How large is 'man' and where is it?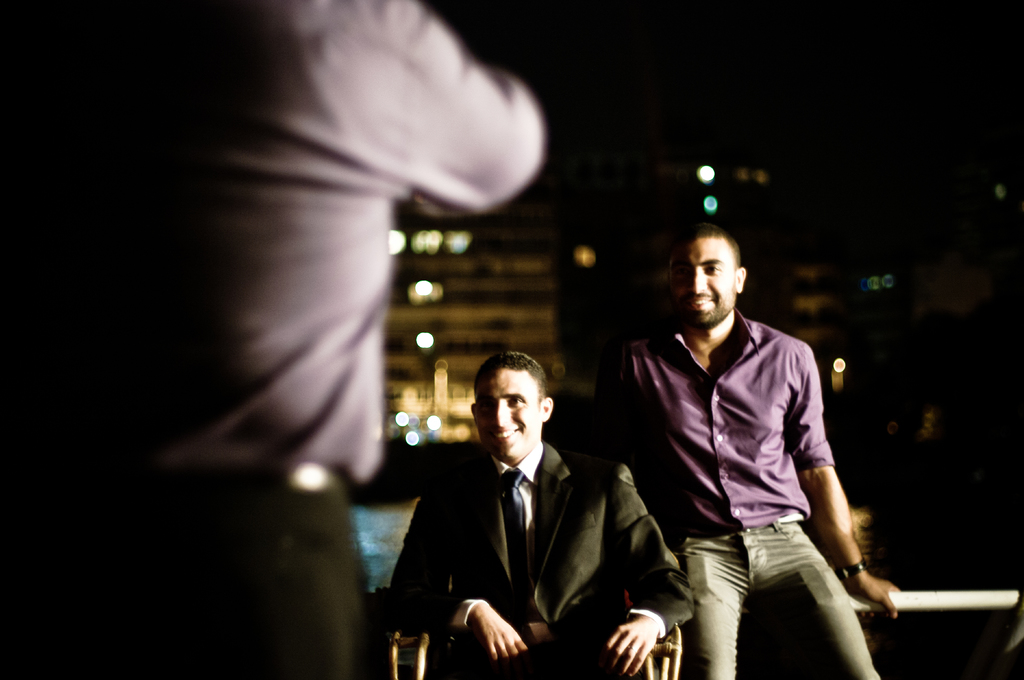
Bounding box: {"left": 405, "top": 356, "right": 676, "bottom": 679}.
